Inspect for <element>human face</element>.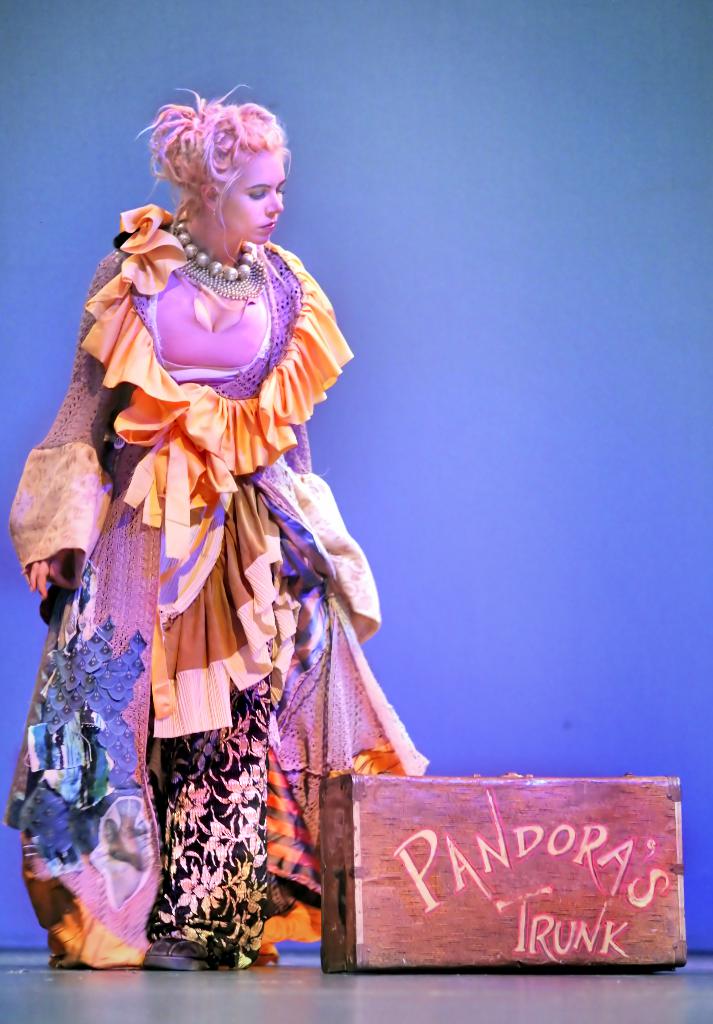
Inspection: left=222, top=147, right=281, bottom=244.
